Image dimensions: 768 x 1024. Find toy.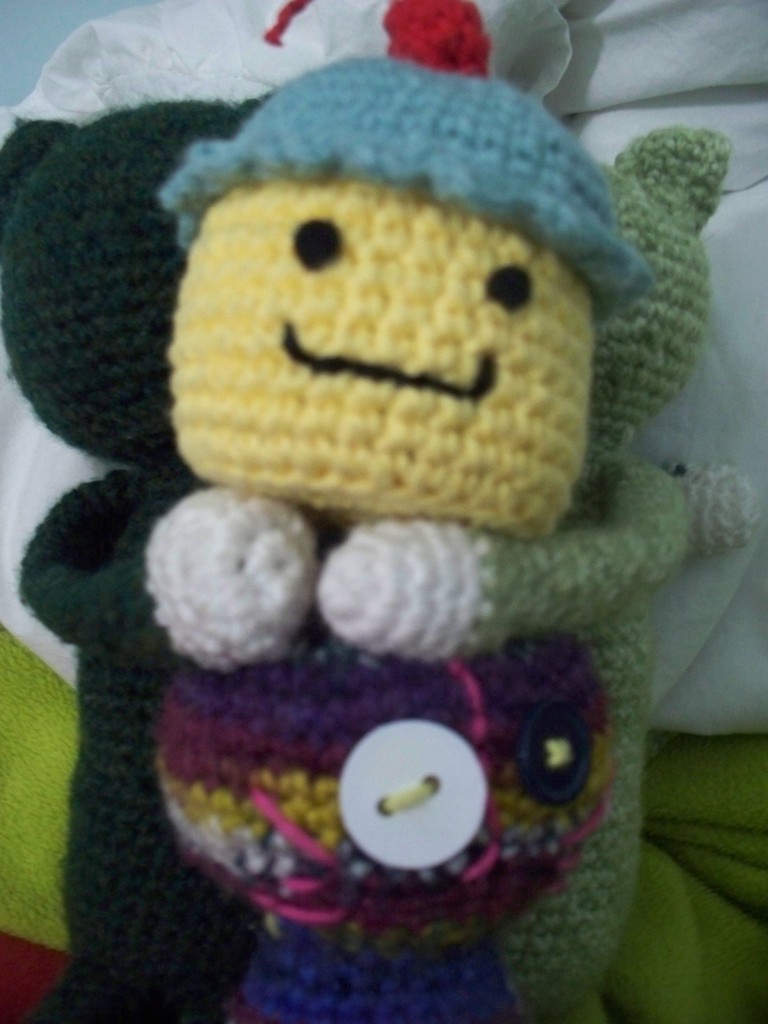
20,0,704,1023.
